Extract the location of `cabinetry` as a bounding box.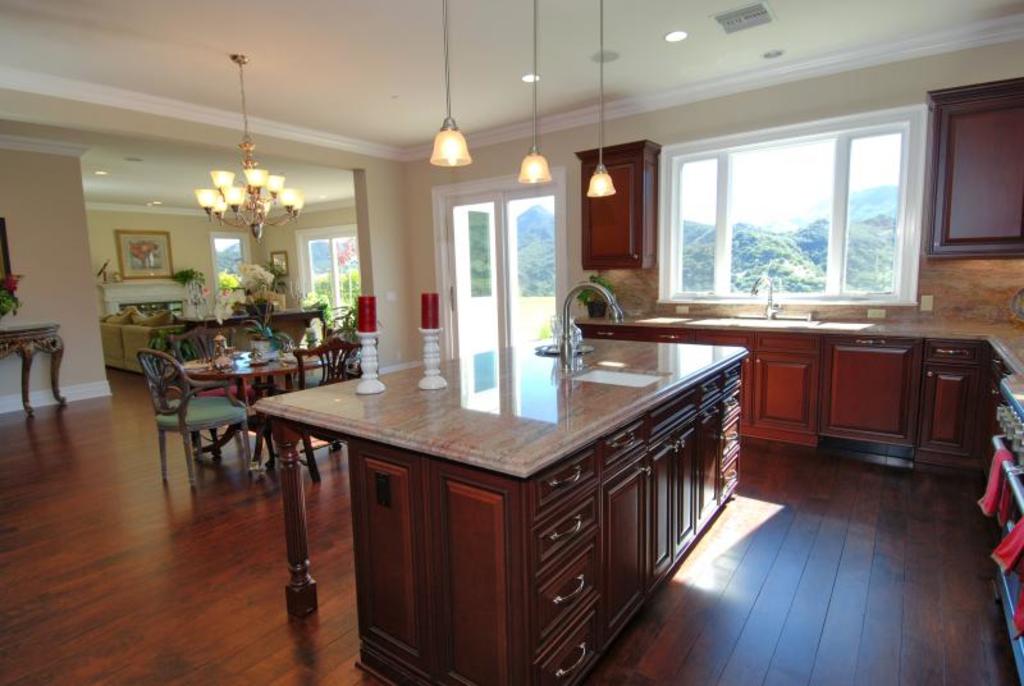
rect(722, 356, 744, 509).
